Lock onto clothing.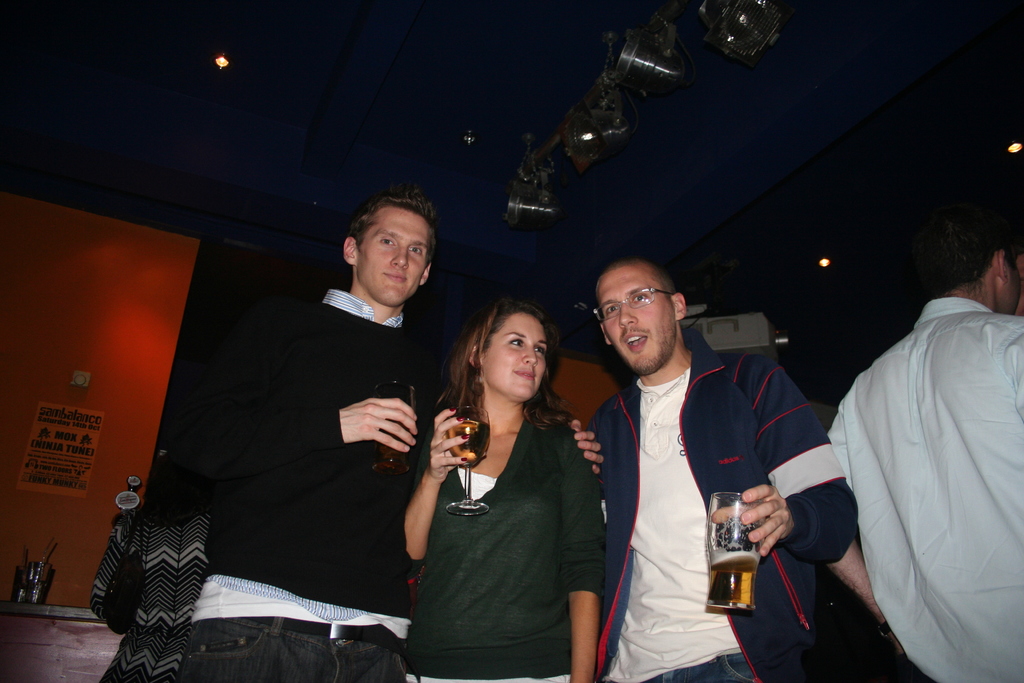
Locked: rect(582, 325, 855, 682).
